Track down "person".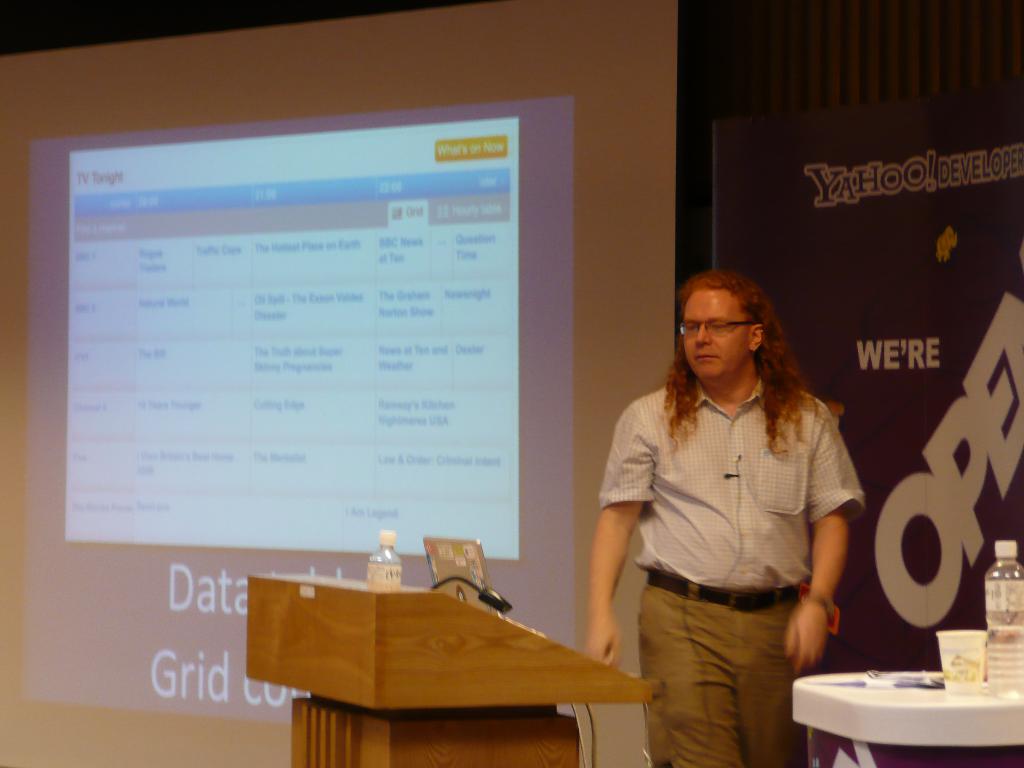
Tracked to (576,267,864,765).
